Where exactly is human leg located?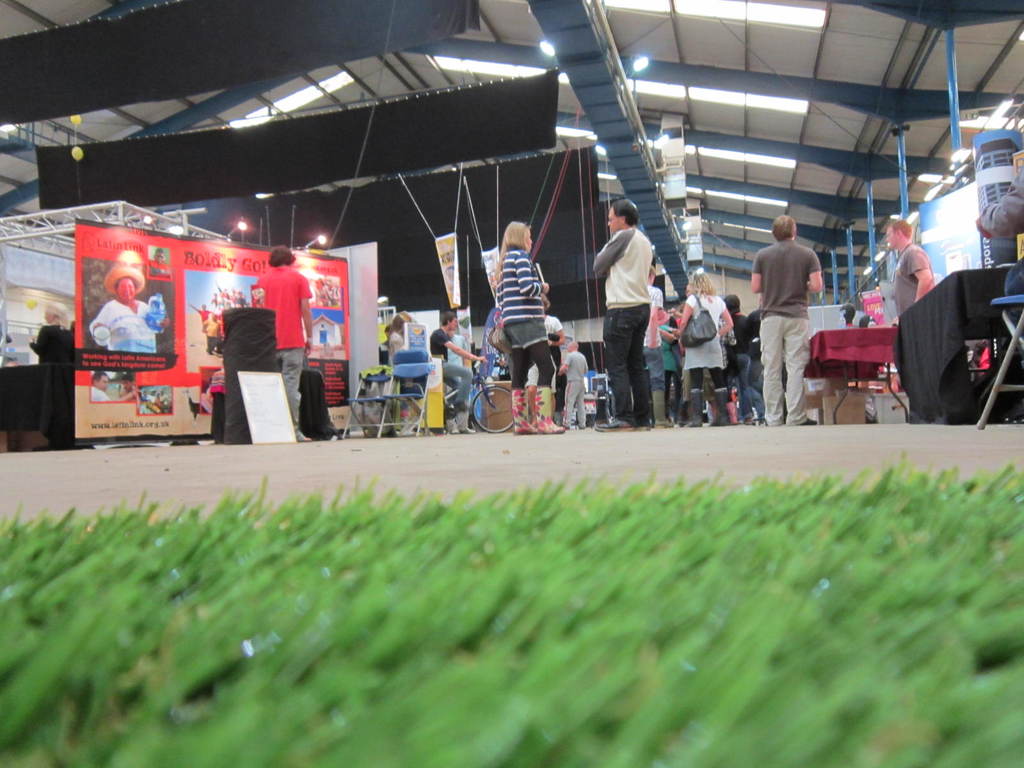
Its bounding box is (593,302,647,428).
